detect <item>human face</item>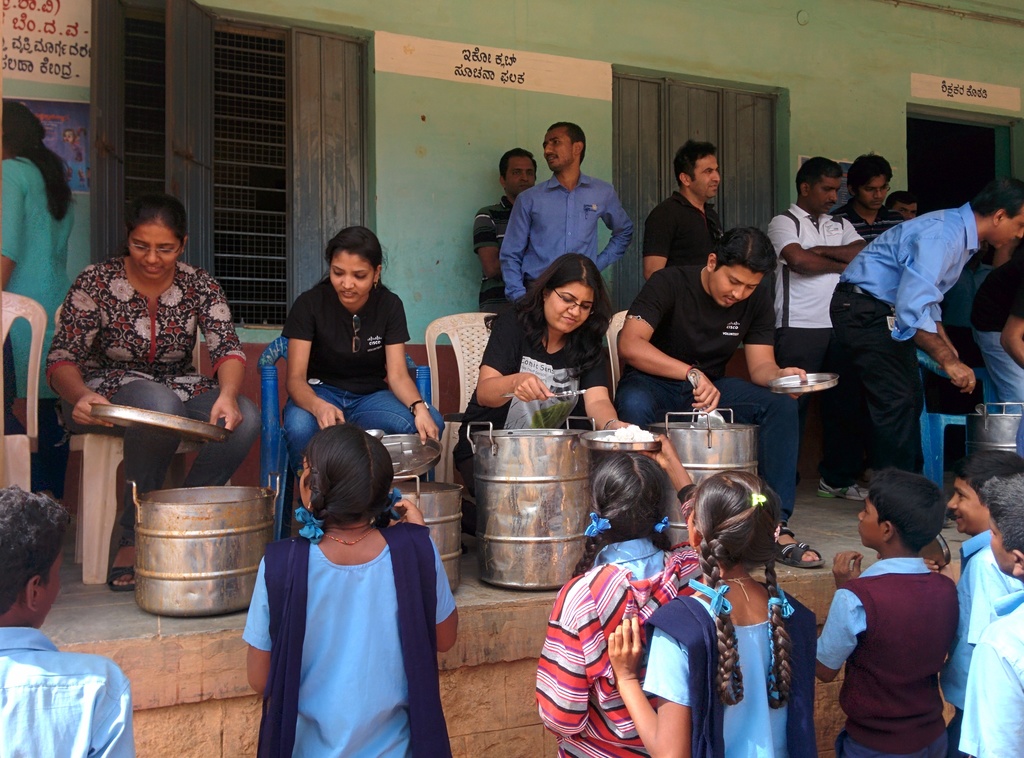
x1=1000, y1=211, x2=1023, y2=248
